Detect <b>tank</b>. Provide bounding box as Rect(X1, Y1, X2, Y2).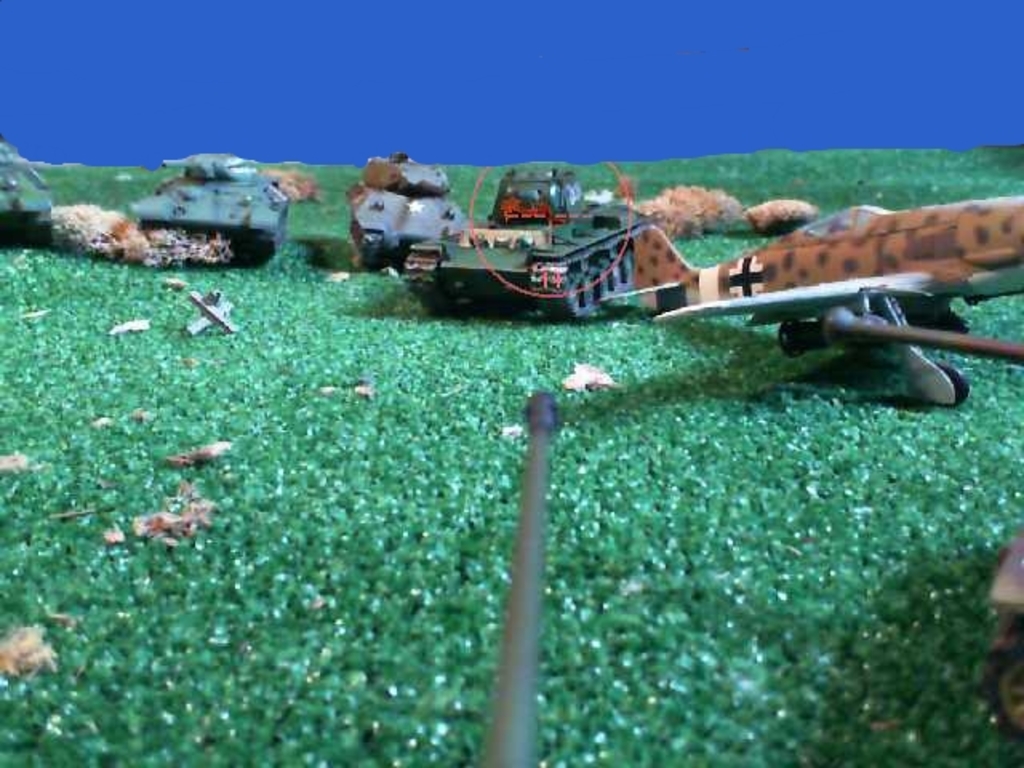
Rect(126, 154, 290, 264).
